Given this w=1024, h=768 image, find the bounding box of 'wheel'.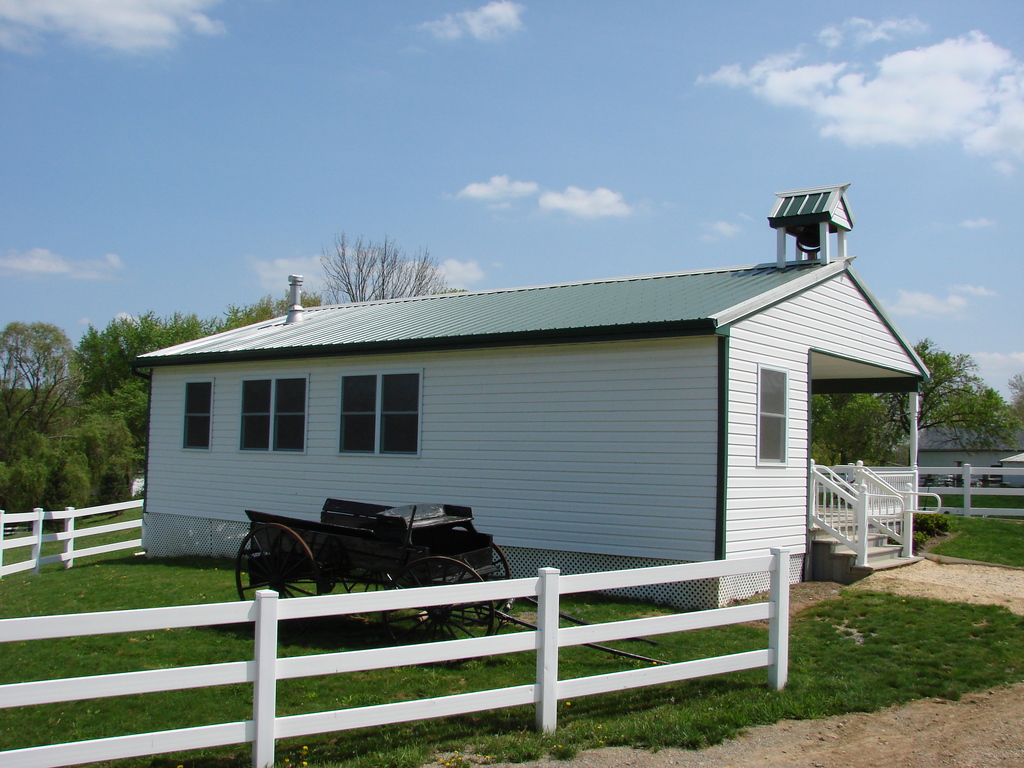
(x1=237, y1=524, x2=321, y2=635).
